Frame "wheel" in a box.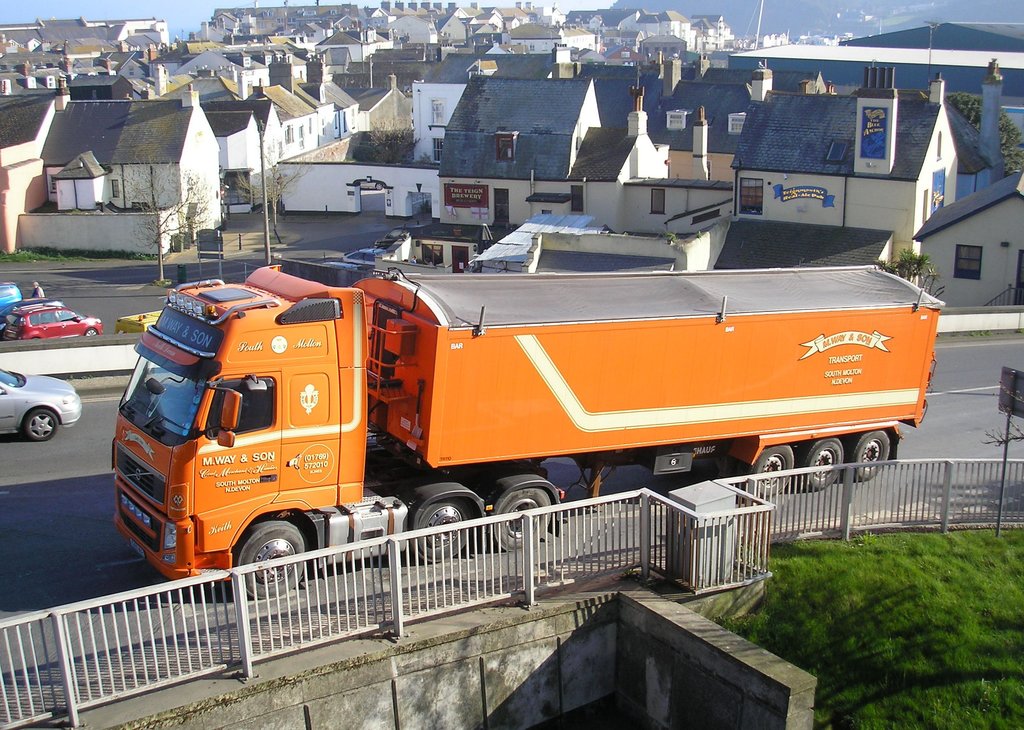
[237, 517, 305, 584].
